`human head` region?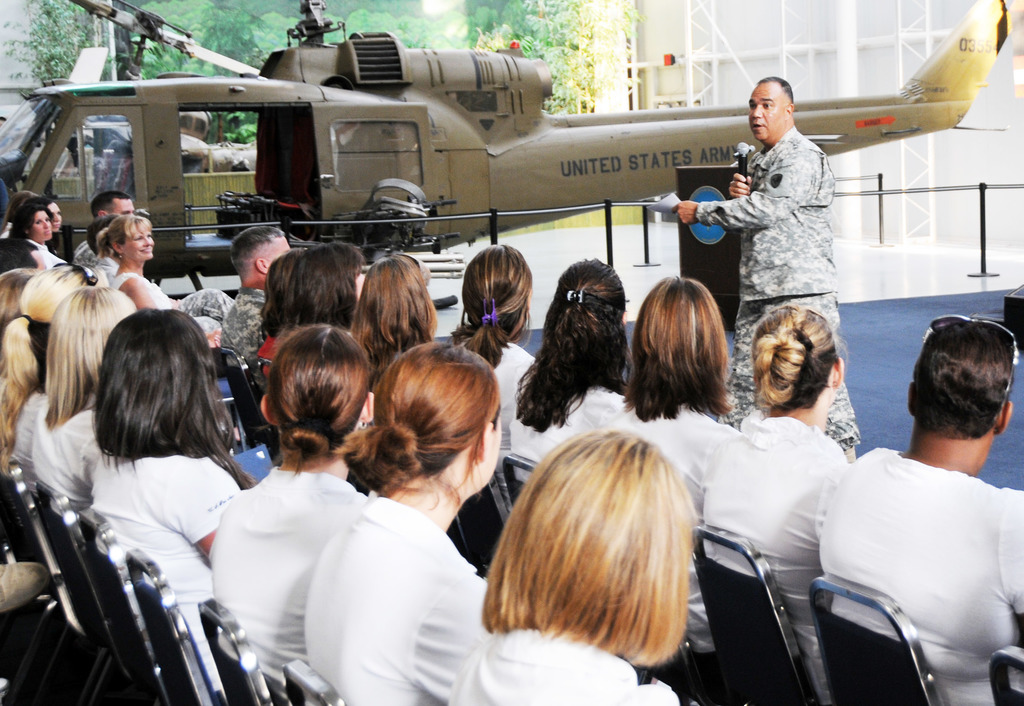
(364, 258, 438, 338)
